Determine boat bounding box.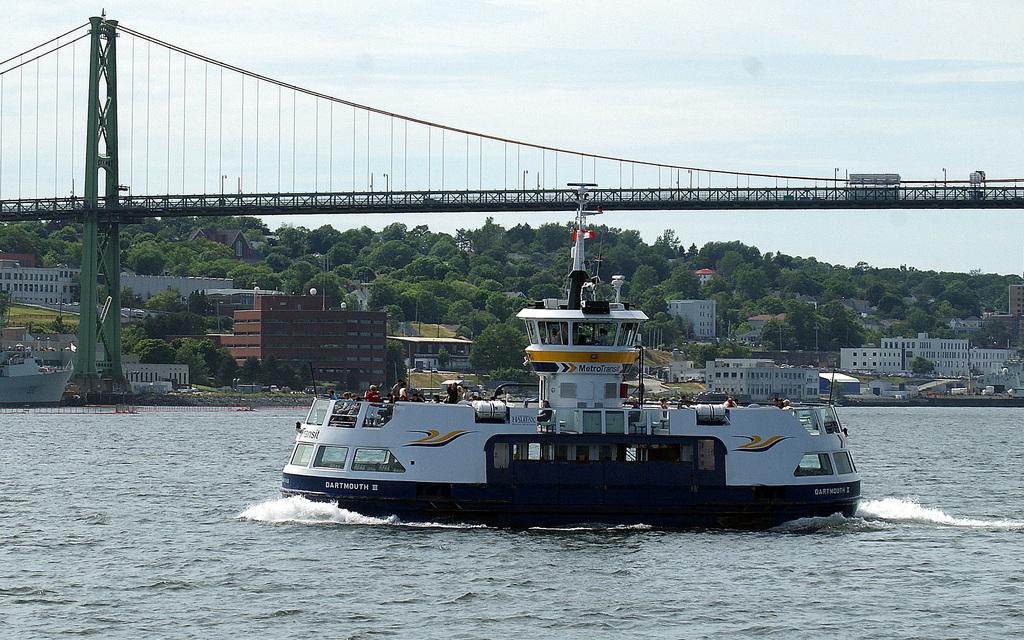
Determined: pyautogui.locateOnScreen(276, 200, 868, 529).
